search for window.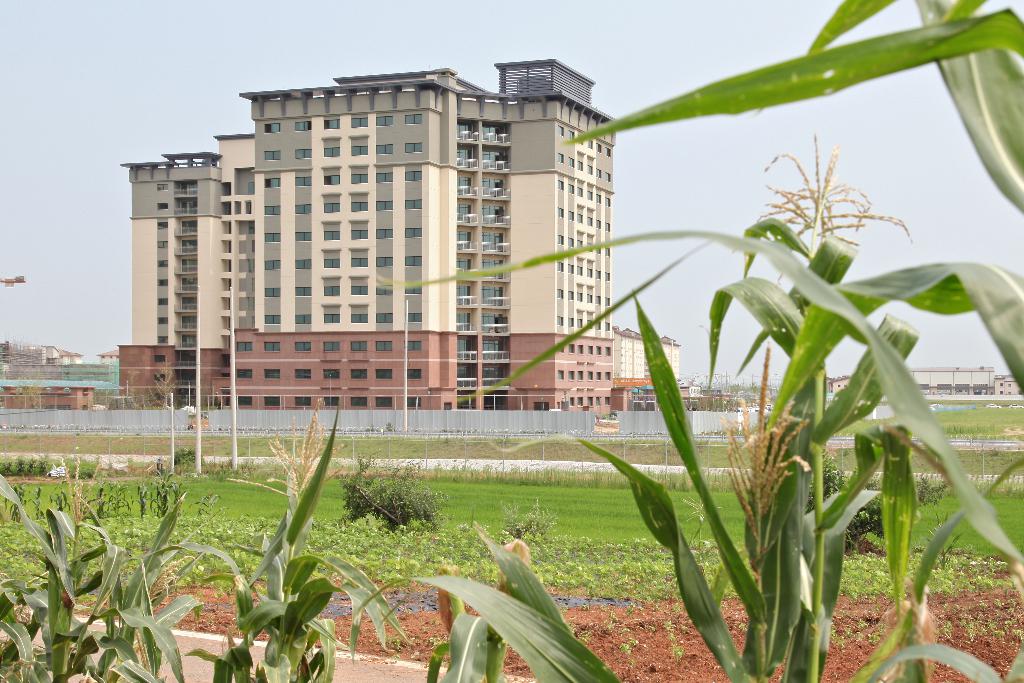
Found at (left=351, top=117, right=367, bottom=128).
